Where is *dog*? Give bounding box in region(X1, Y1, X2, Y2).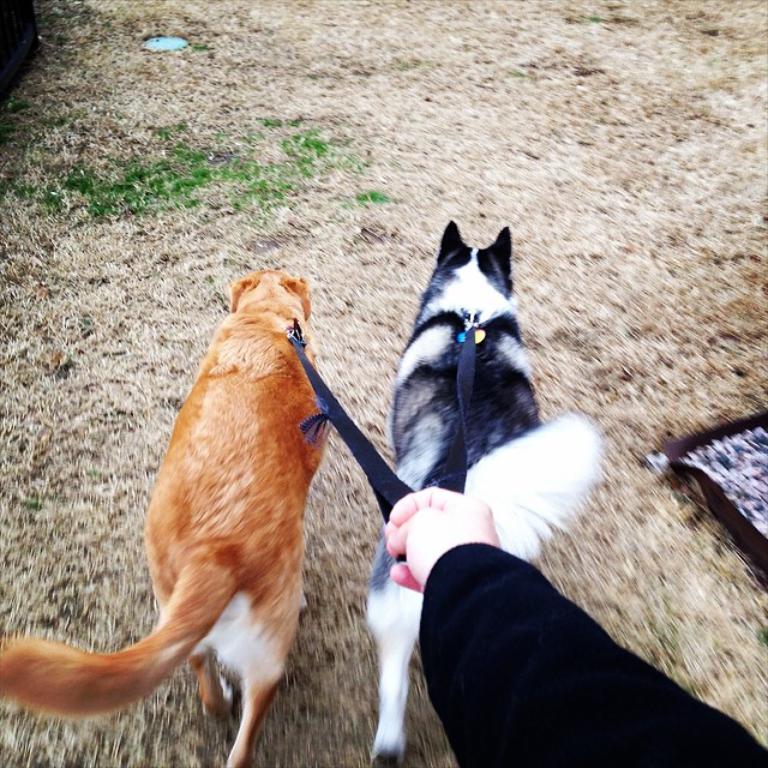
region(0, 268, 331, 767).
